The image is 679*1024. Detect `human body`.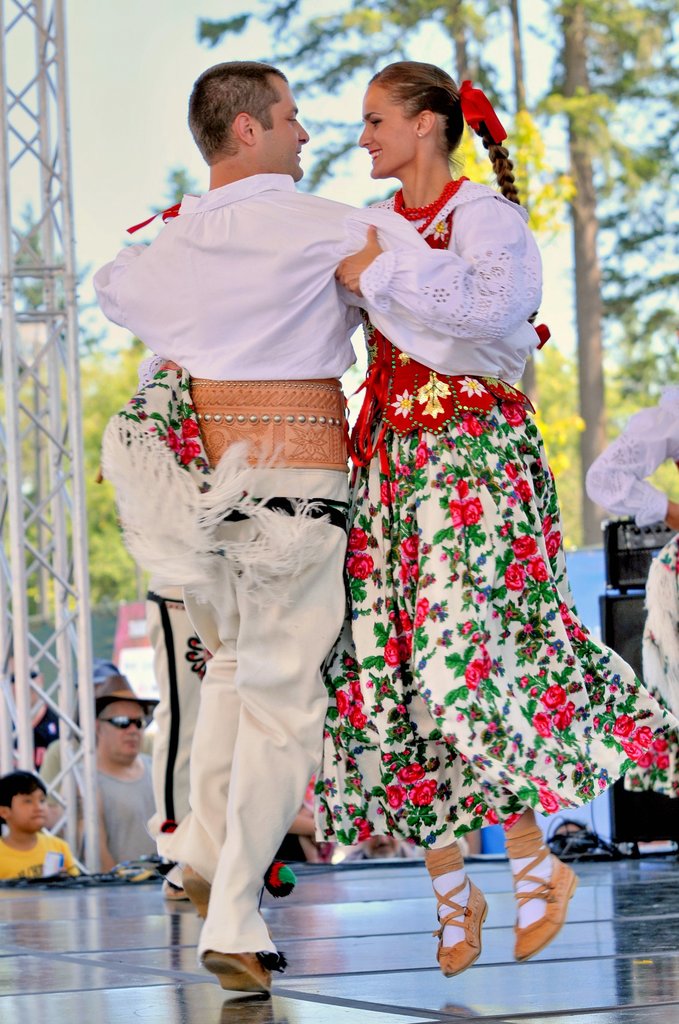
Detection: [left=122, top=50, right=396, bottom=984].
